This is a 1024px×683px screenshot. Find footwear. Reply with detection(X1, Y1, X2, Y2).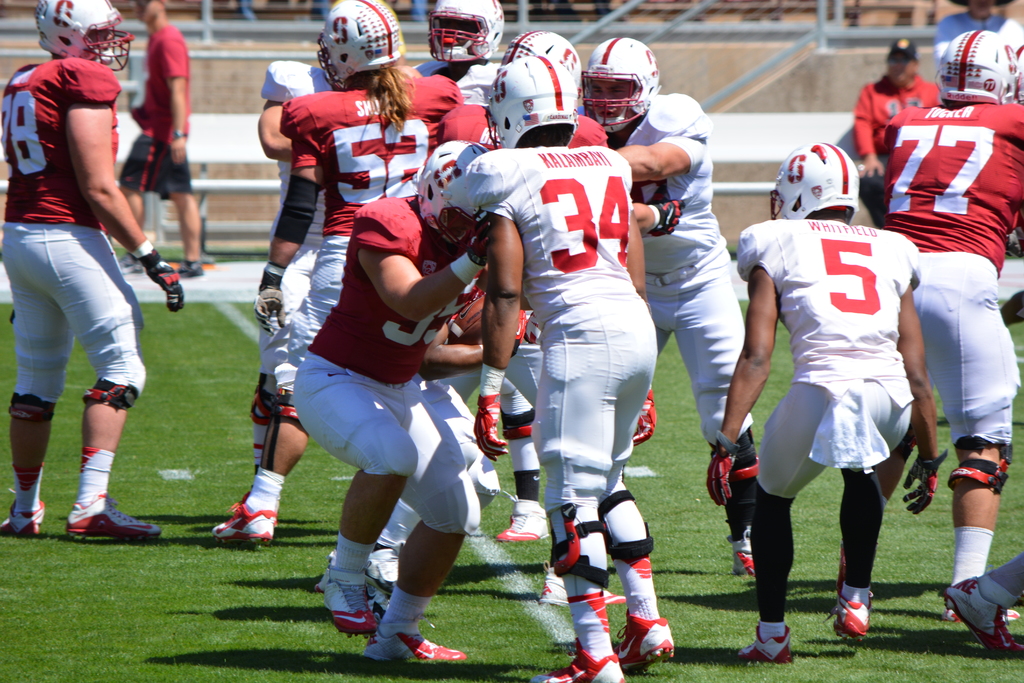
detection(116, 253, 148, 277).
